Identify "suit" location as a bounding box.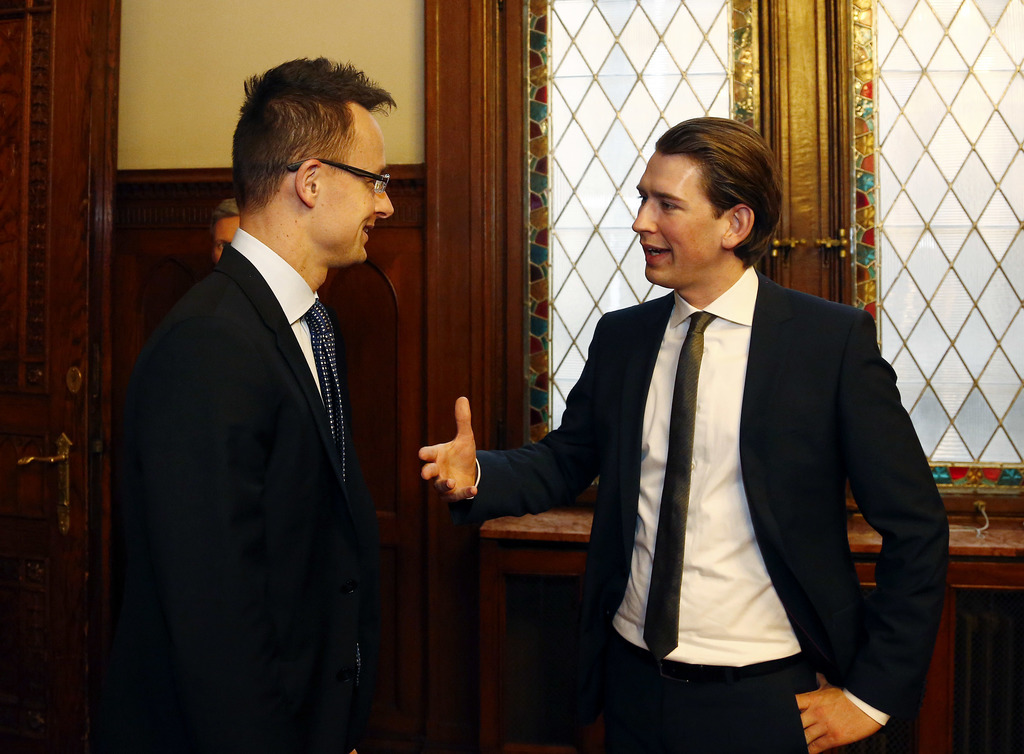
detection(104, 92, 444, 751).
